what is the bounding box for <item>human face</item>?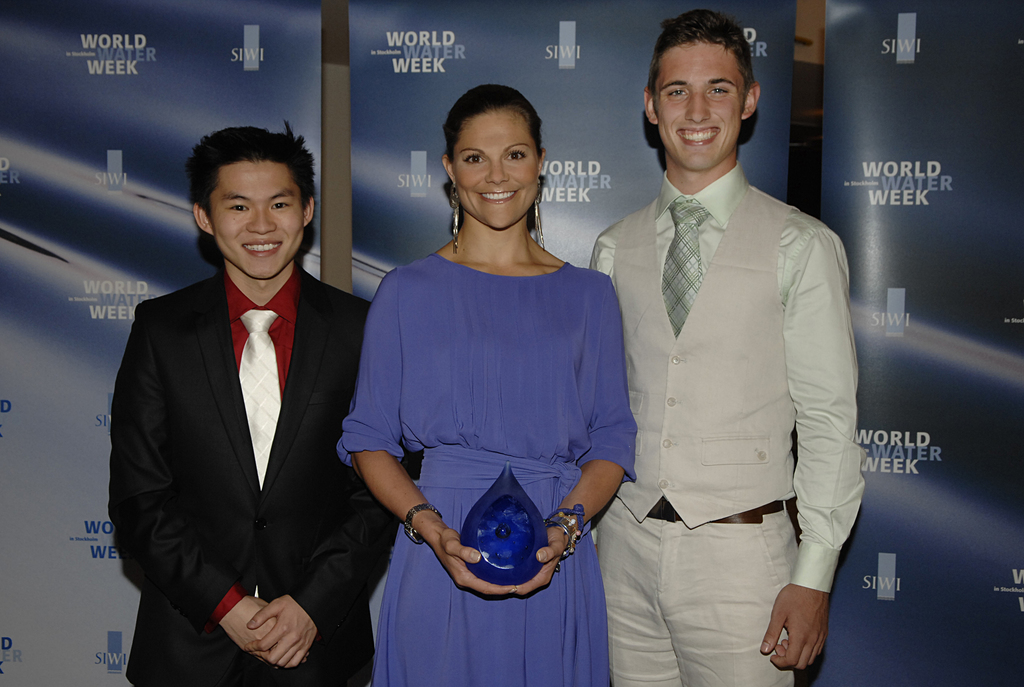
452 107 539 232.
